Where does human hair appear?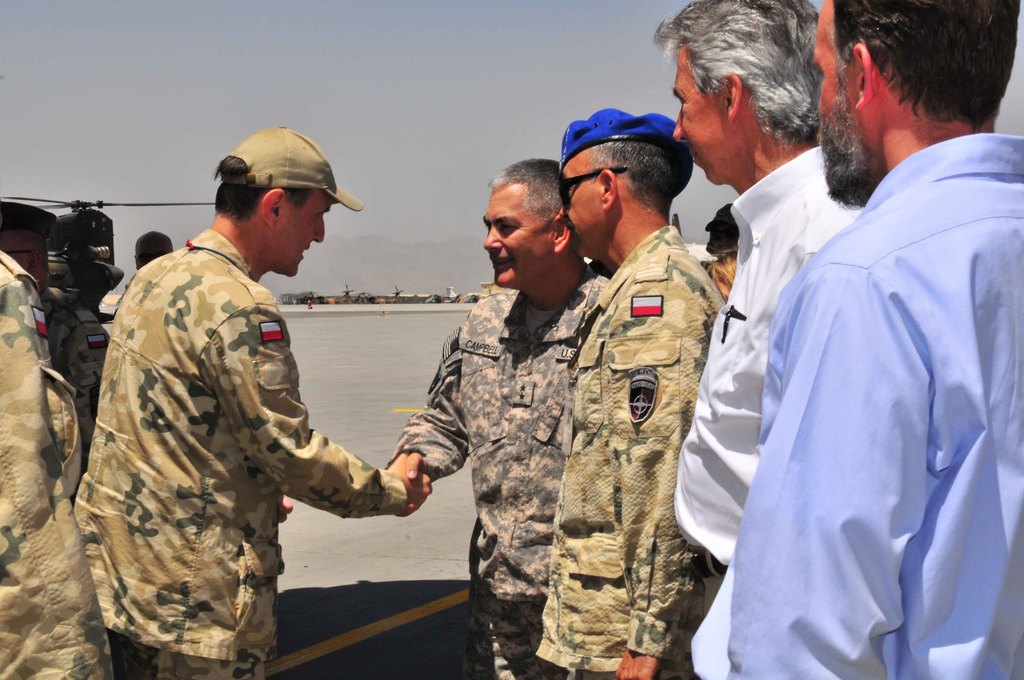
Appears at bbox=(481, 154, 570, 223).
